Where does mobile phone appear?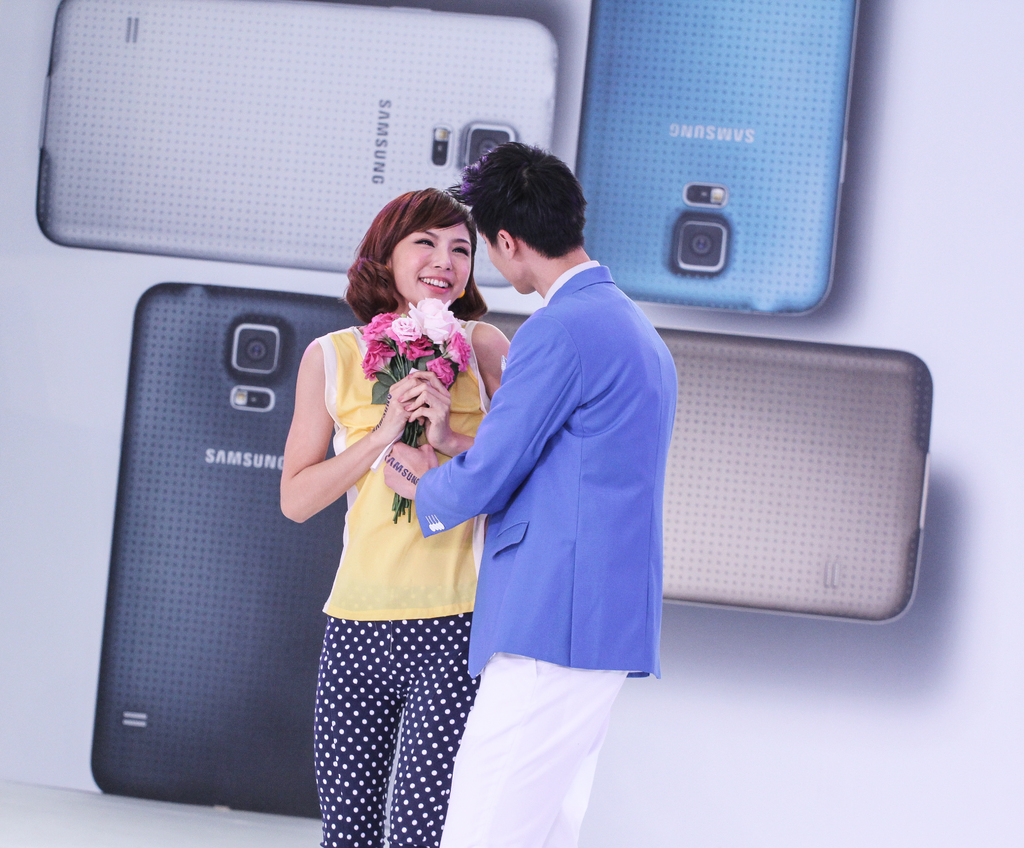
Appears at [x1=576, y1=0, x2=862, y2=318].
